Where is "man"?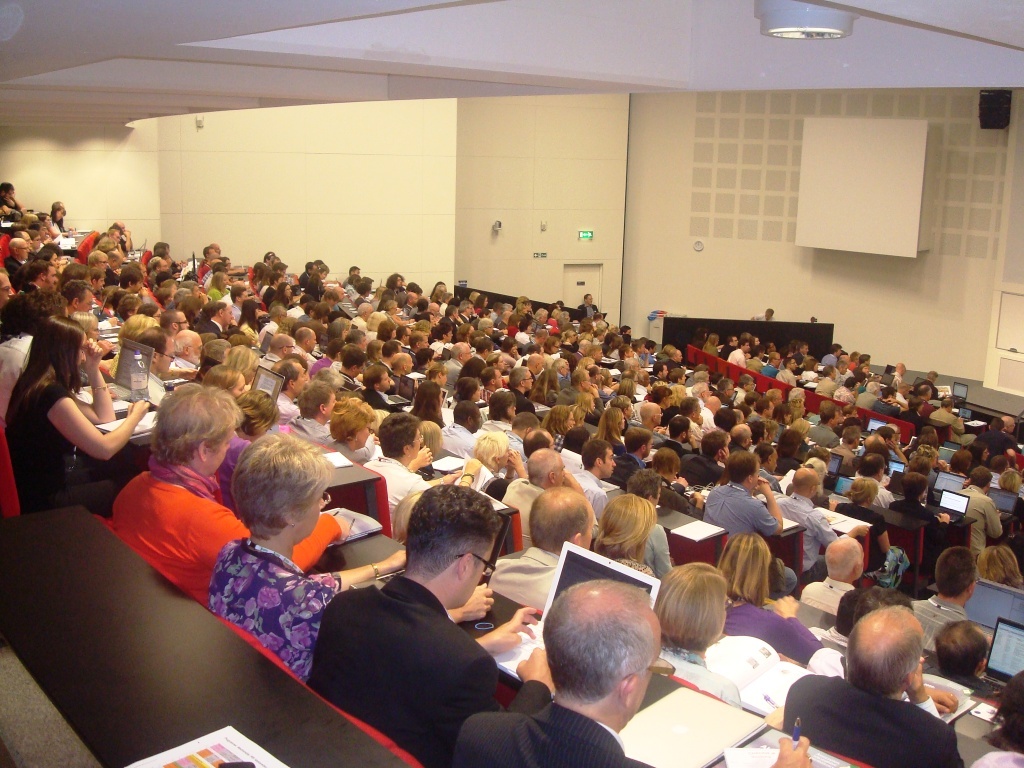
697/448/809/598.
